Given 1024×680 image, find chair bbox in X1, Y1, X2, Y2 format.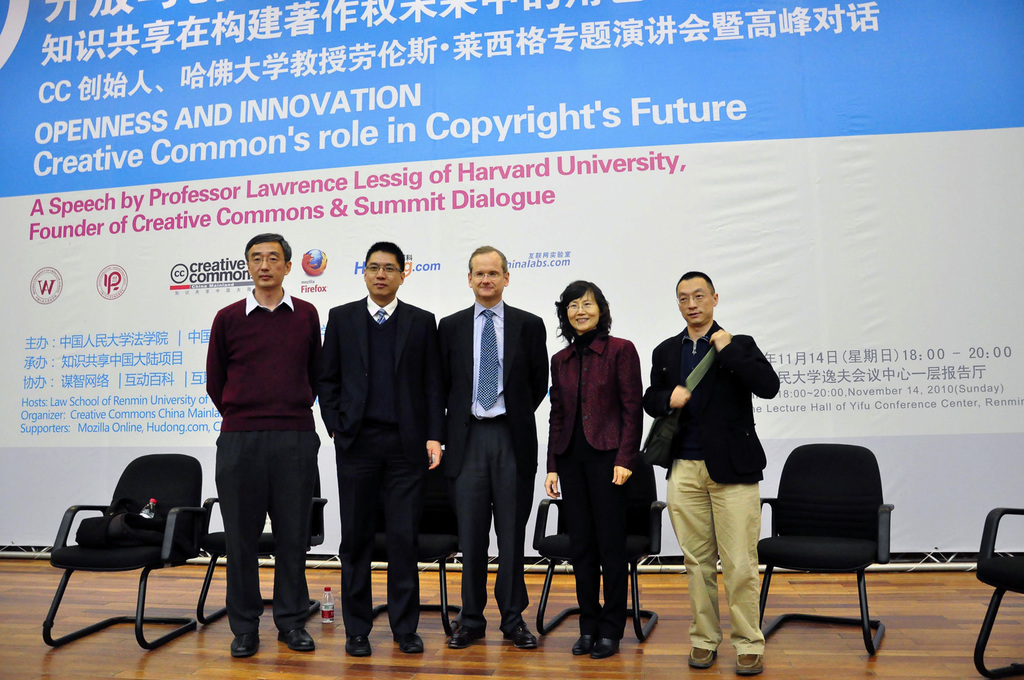
966, 505, 1023, 679.
